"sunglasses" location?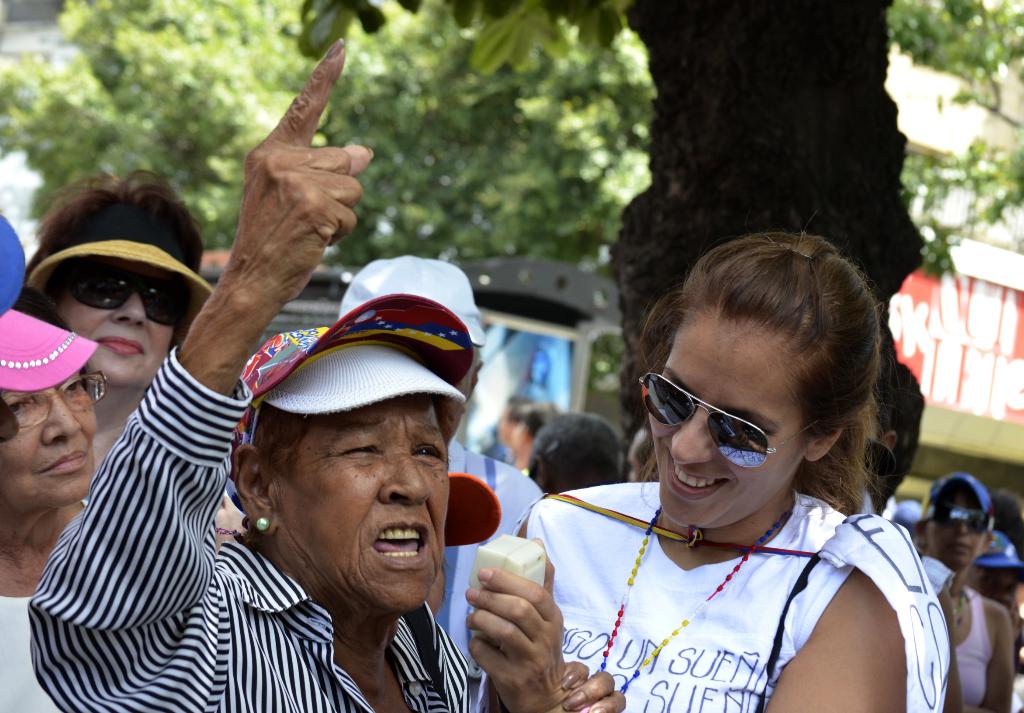
(x1=67, y1=266, x2=196, y2=330)
